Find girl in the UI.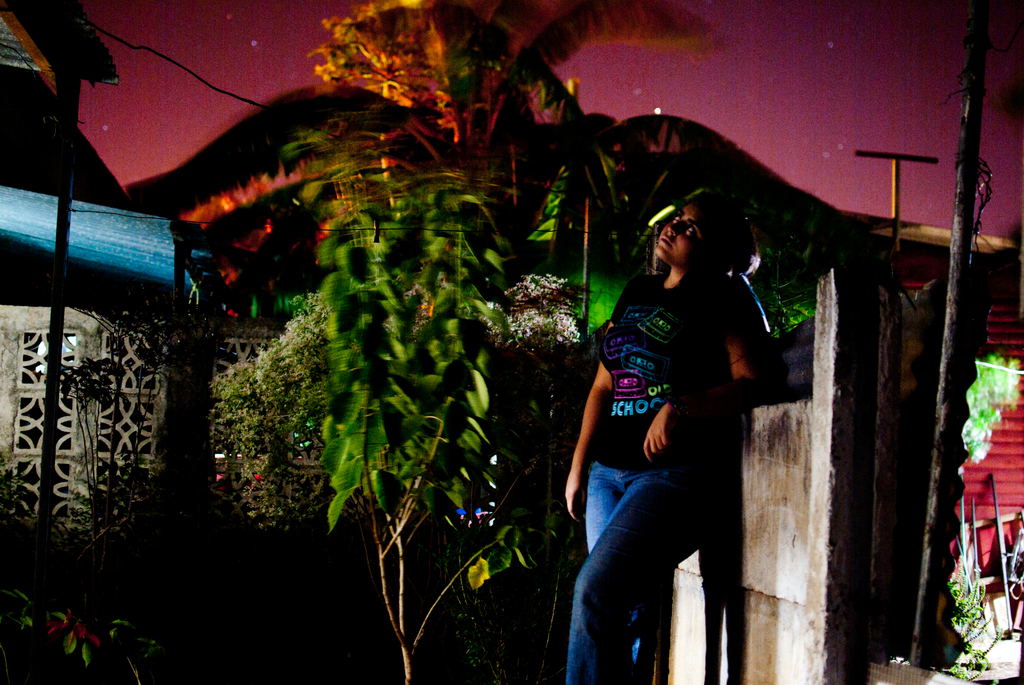
UI element at 565 191 788 684.
